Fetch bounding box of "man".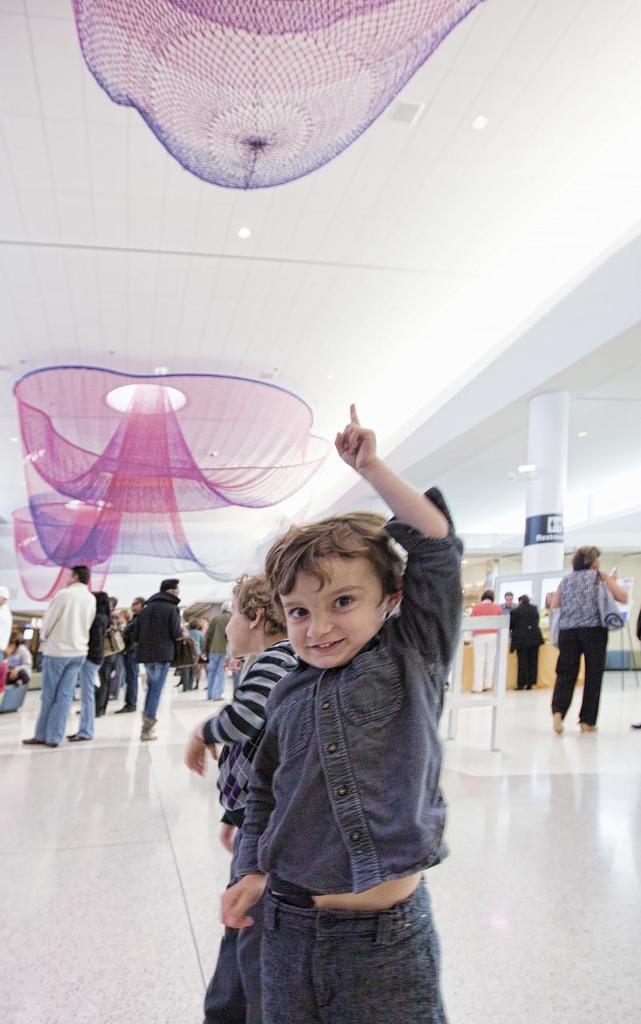
Bbox: detection(129, 566, 189, 748).
